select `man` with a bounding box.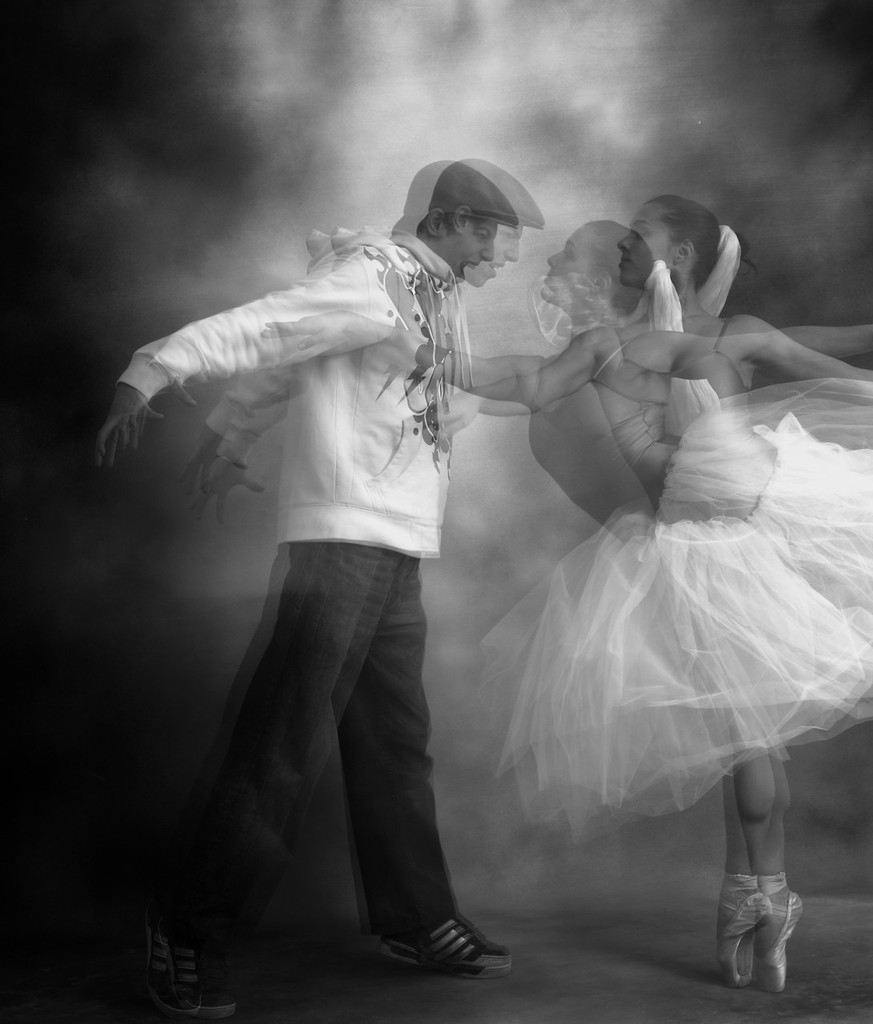
(x1=84, y1=146, x2=577, y2=989).
